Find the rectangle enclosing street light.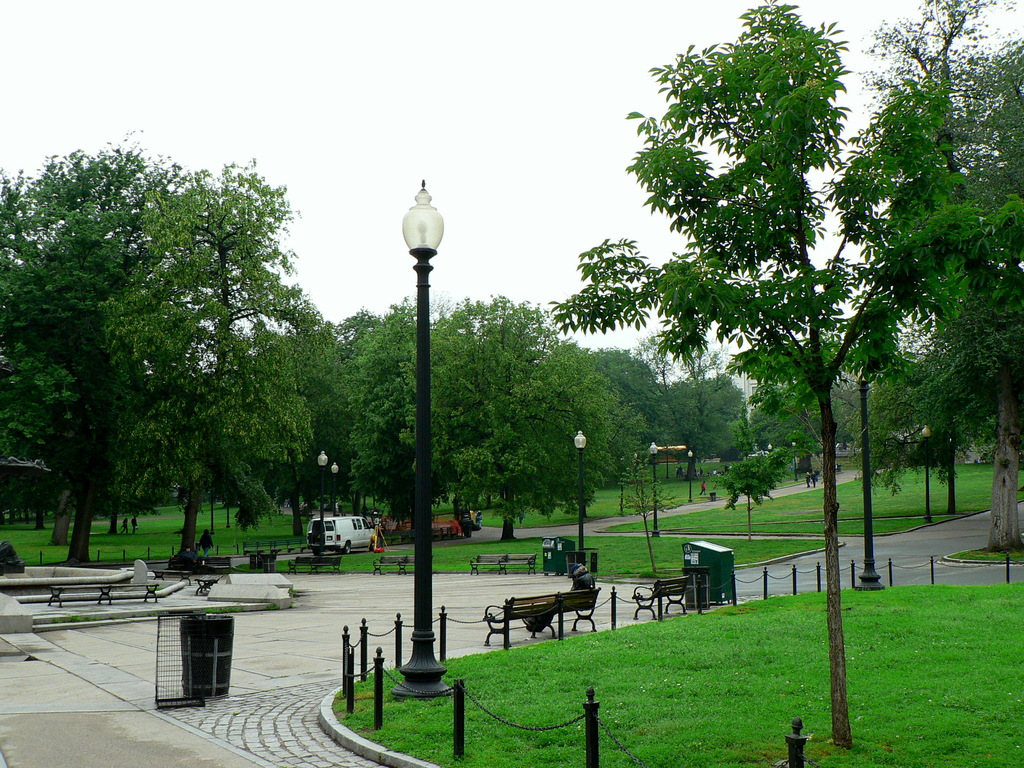
767:442:774:458.
